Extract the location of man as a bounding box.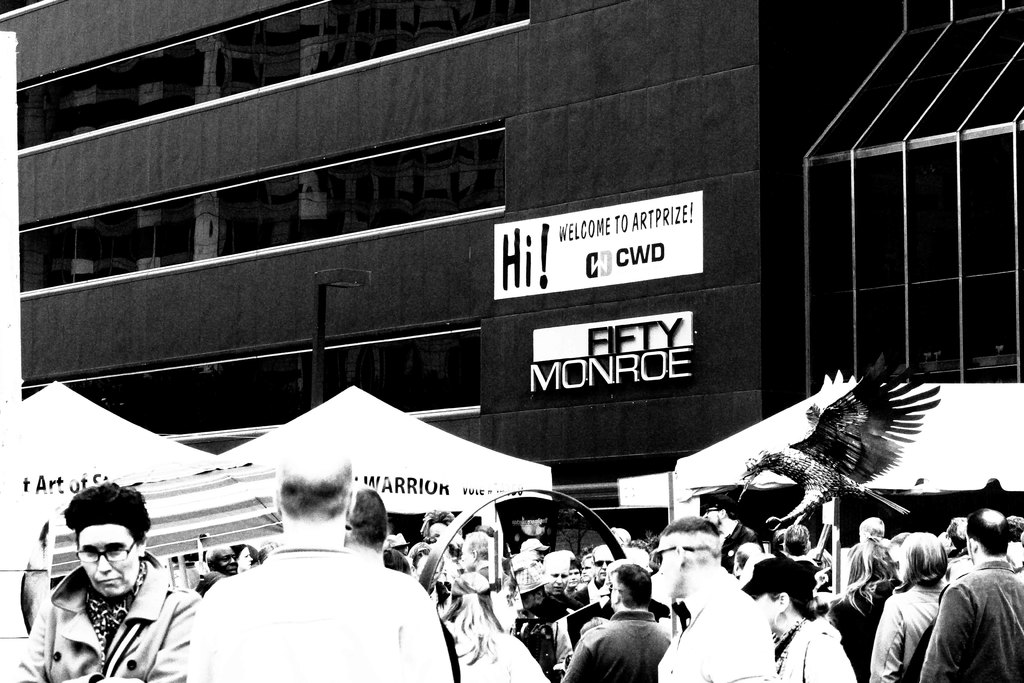
[1007,516,1023,572].
